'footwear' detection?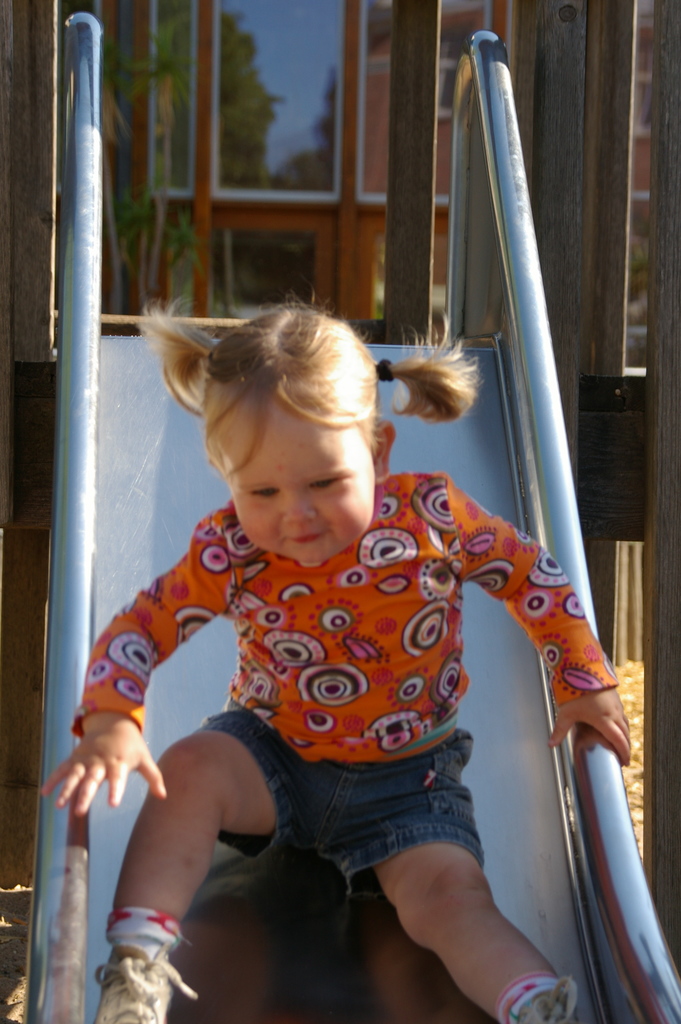
<bbox>90, 938, 201, 1023</bbox>
